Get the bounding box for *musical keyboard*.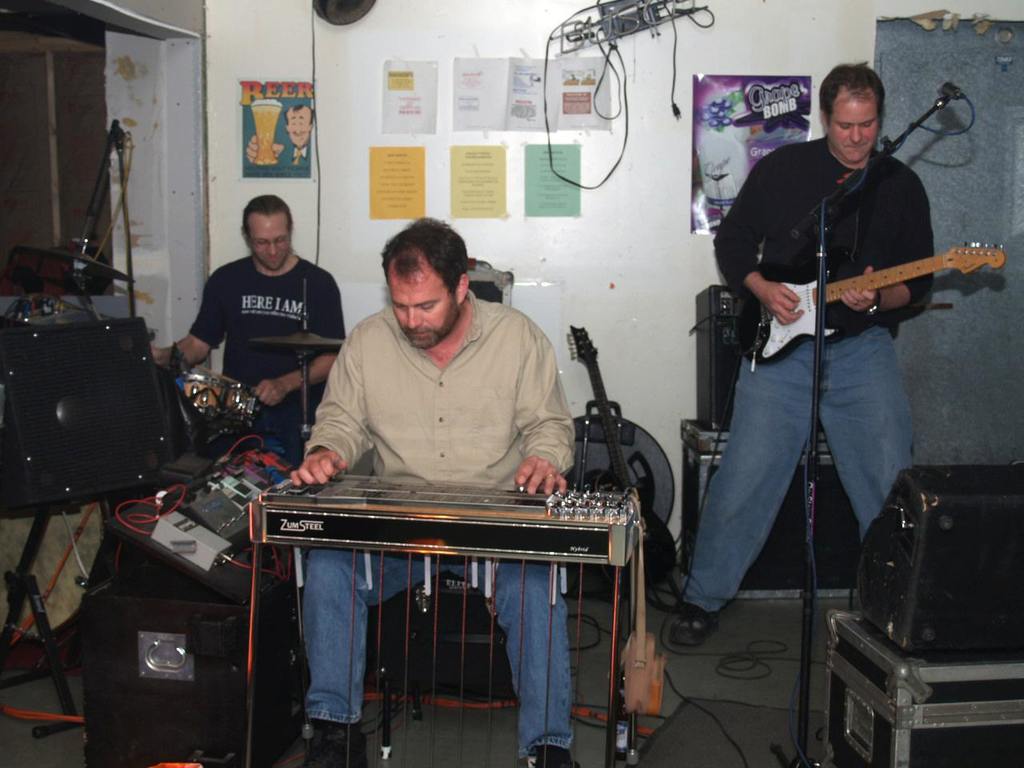
195/493/674/657.
